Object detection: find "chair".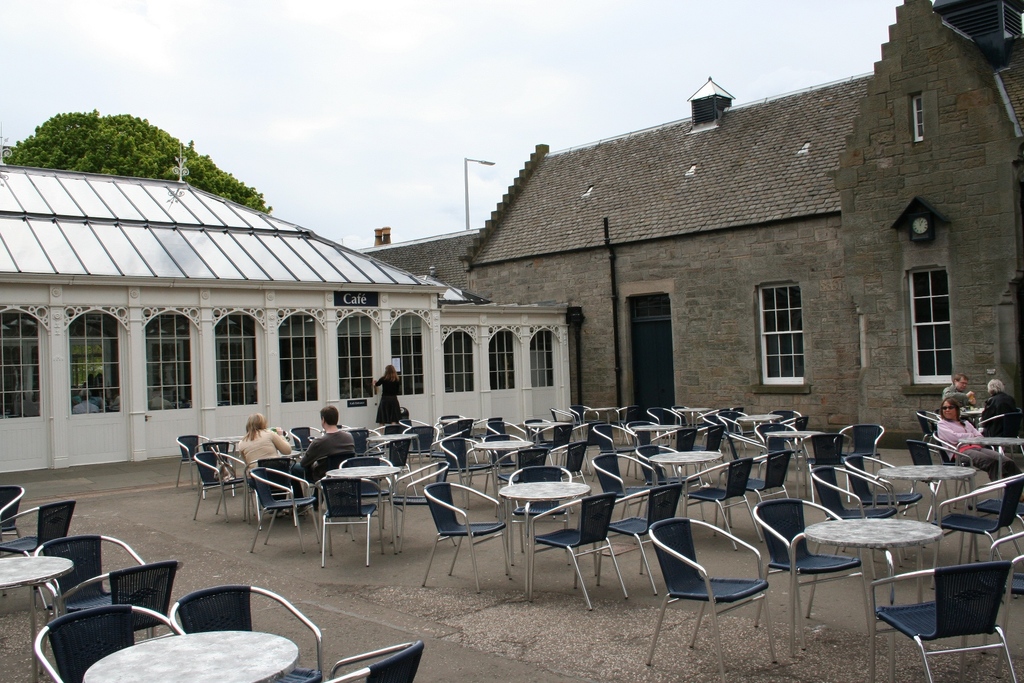
{"x1": 614, "y1": 404, "x2": 644, "y2": 436}.
